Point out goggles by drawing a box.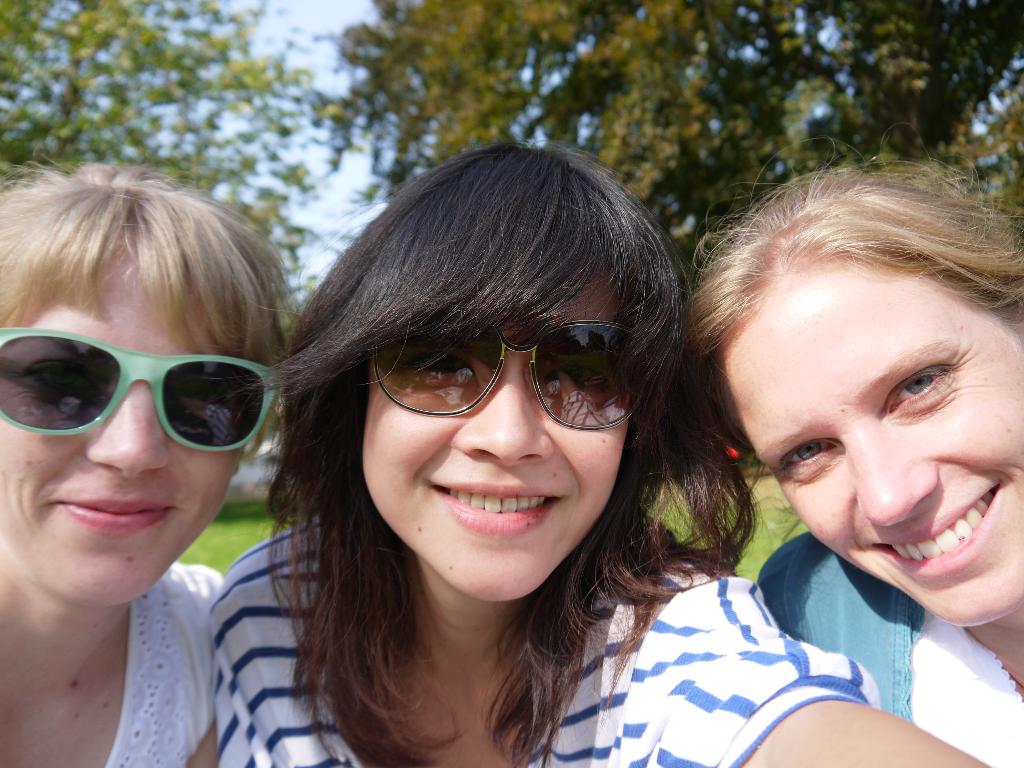
bbox=(10, 335, 280, 461).
